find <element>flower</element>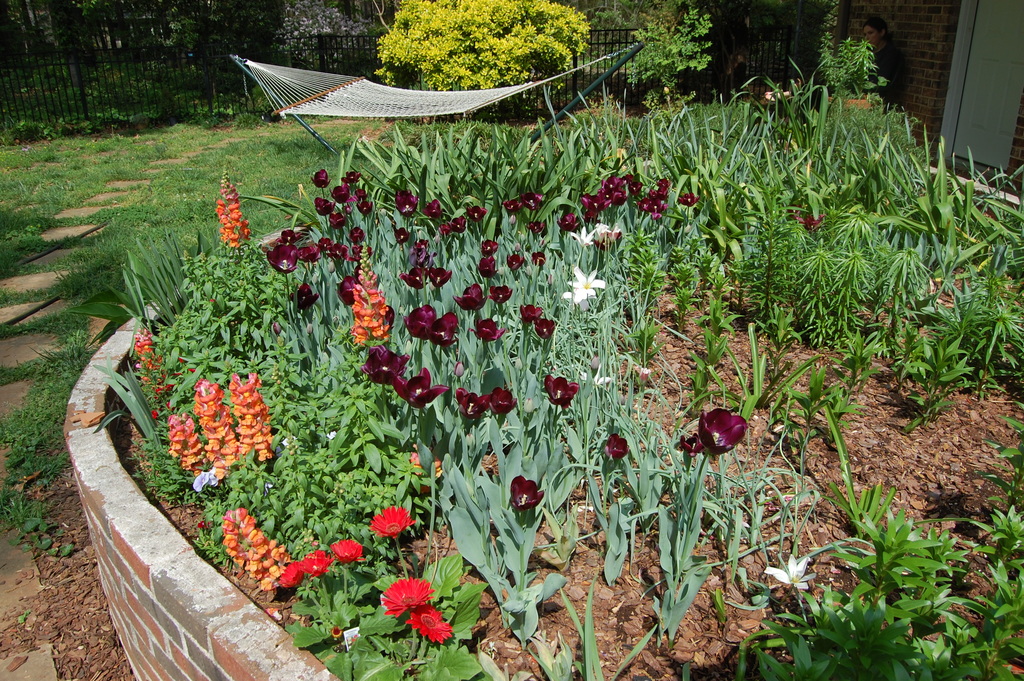
select_region(480, 258, 499, 277)
